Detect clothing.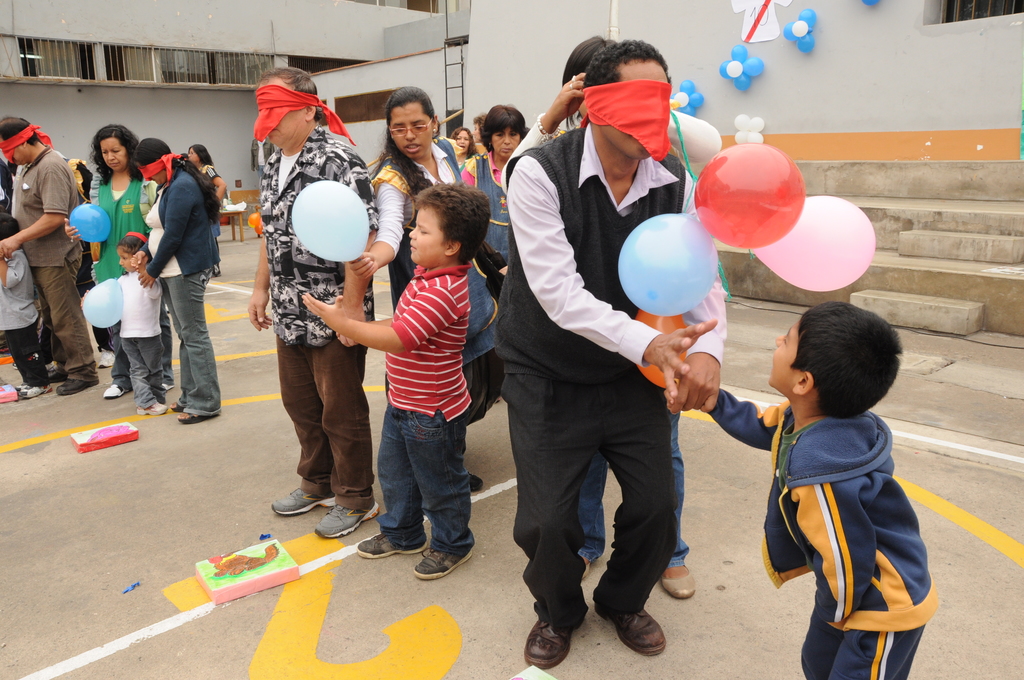
Detected at l=4, t=113, r=92, b=386.
